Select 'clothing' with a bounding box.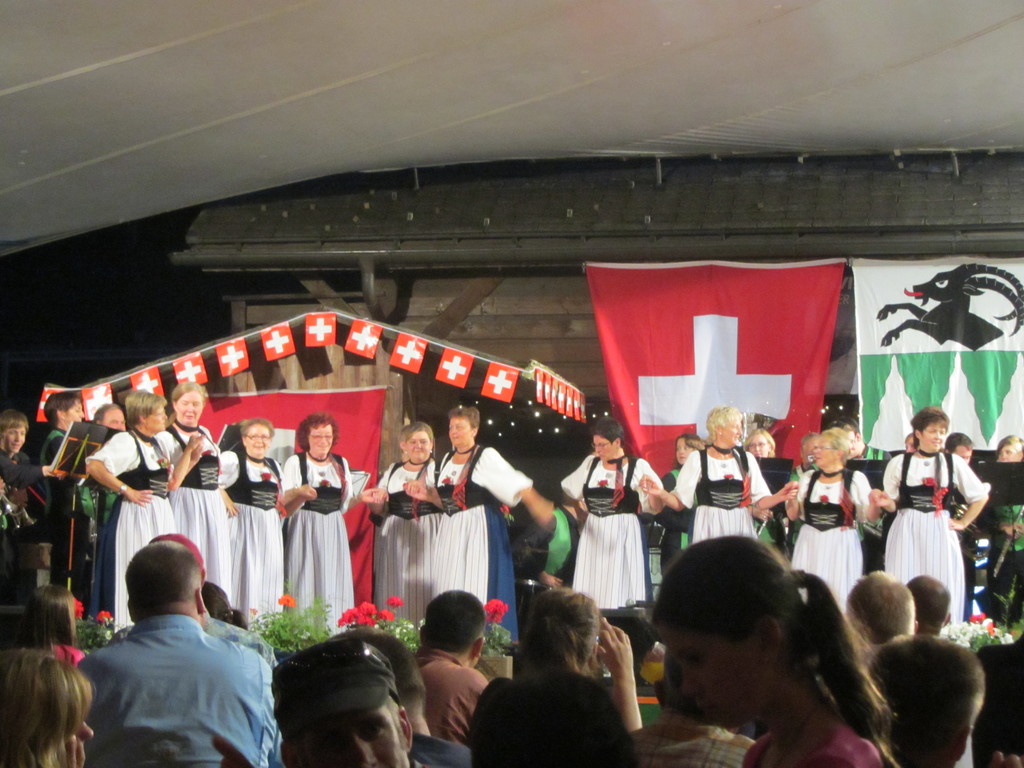
{"left": 867, "top": 440, "right": 897, "bottom": 559}.
